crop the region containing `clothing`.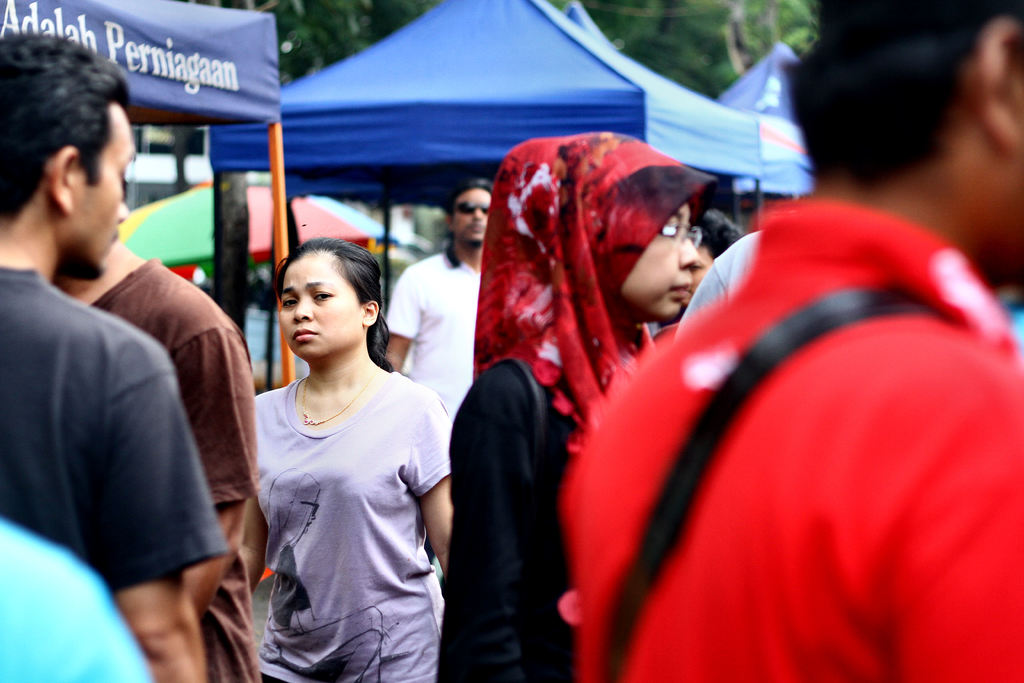
Crop region: [x1=0, y1=274, x2=227, y2=613].
